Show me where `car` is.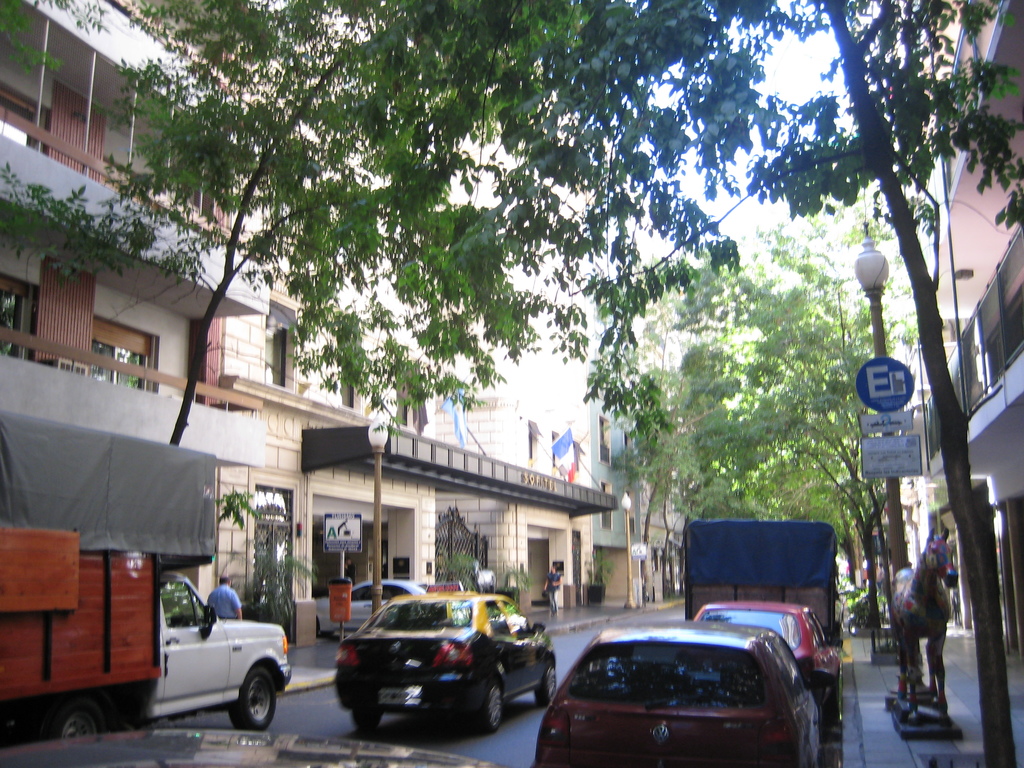
`car` is at bbox=(330, 584, 561, 740).
